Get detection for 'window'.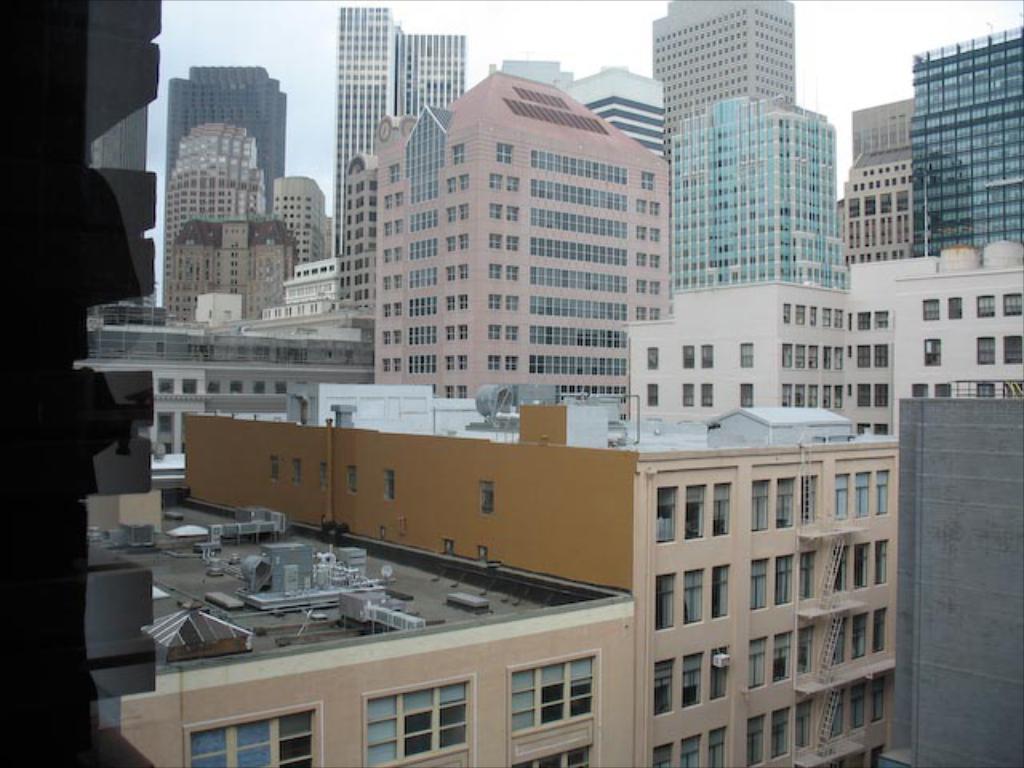
Detection: (702,342,715,368).
